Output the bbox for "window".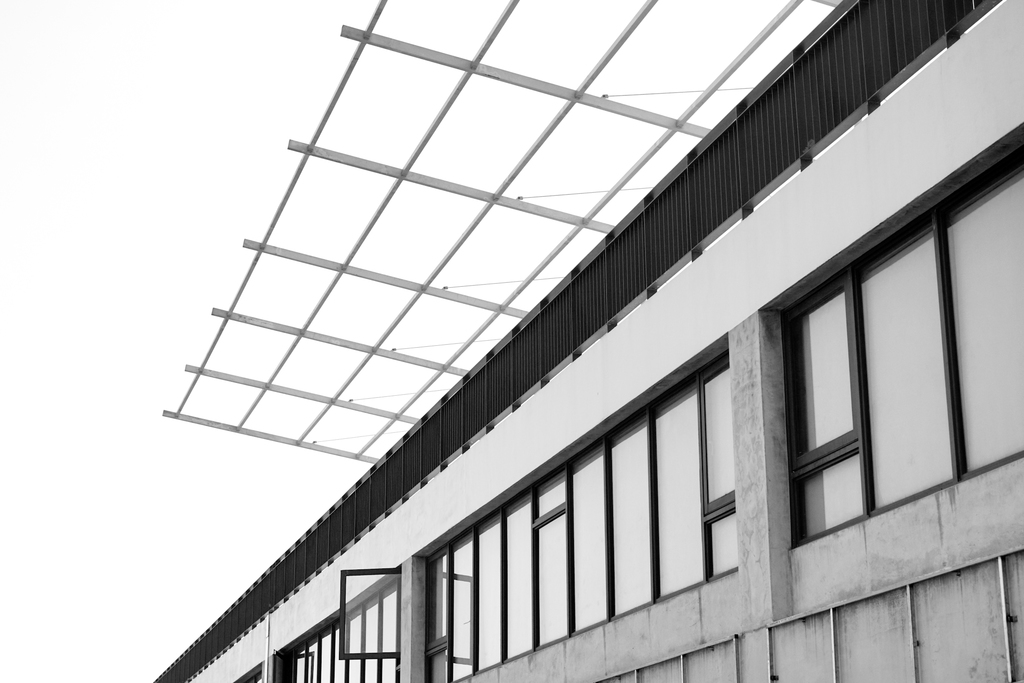
{"x1": 234, "y1": 668, "x2": 268, "y2": 682}.
